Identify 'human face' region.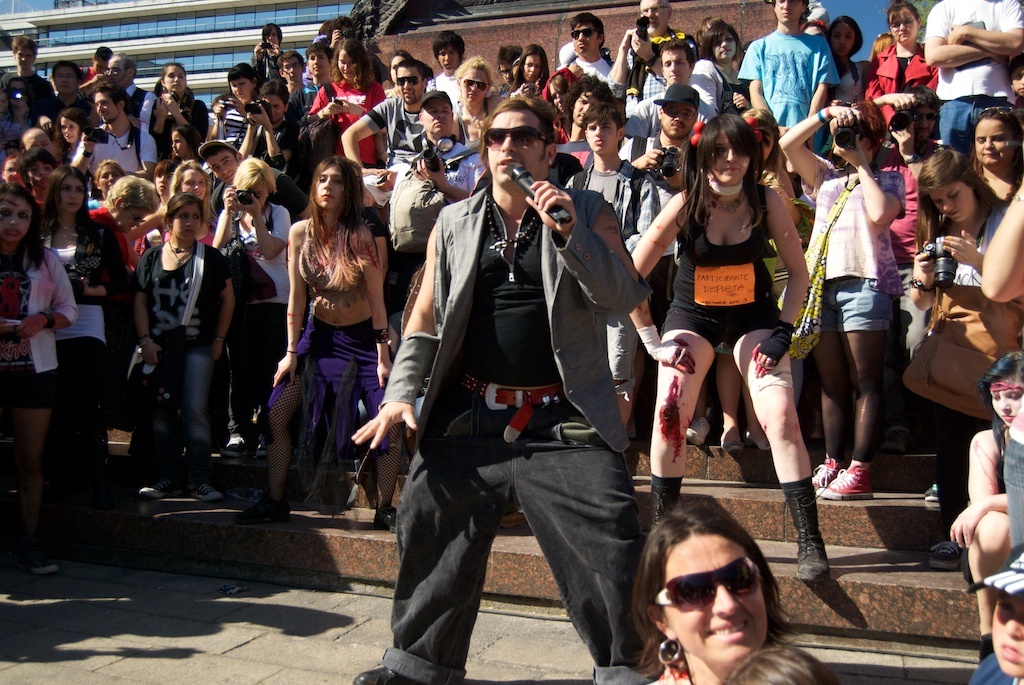
Region: left=991, top=593, right=1023, bottom=672.
